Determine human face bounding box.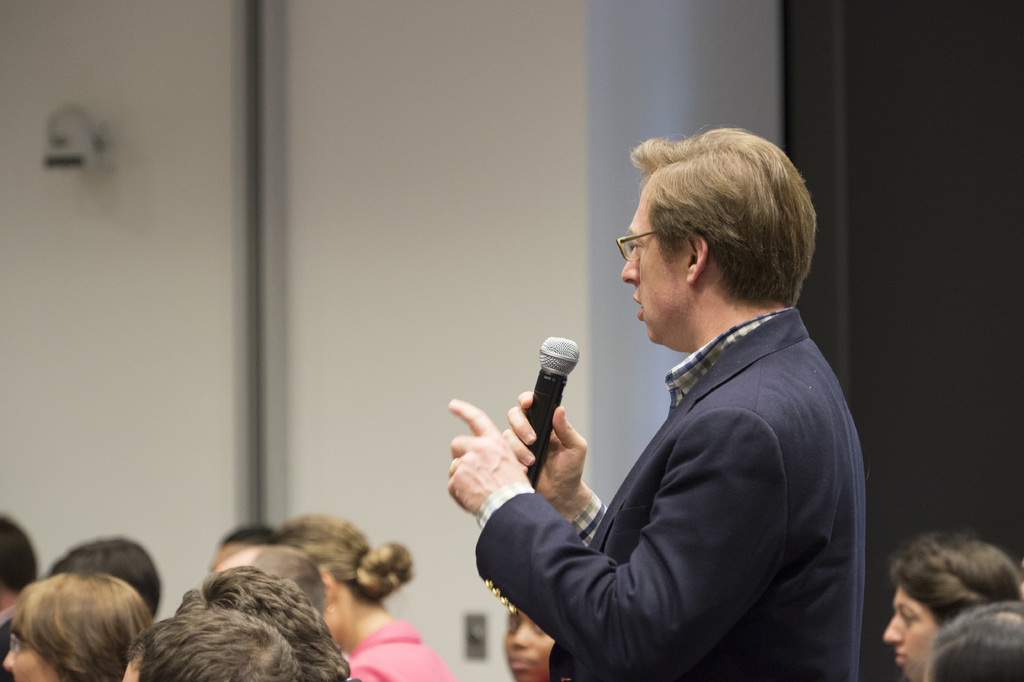
Determined: (x1=620, y1=179, x2=688, y2=341).
